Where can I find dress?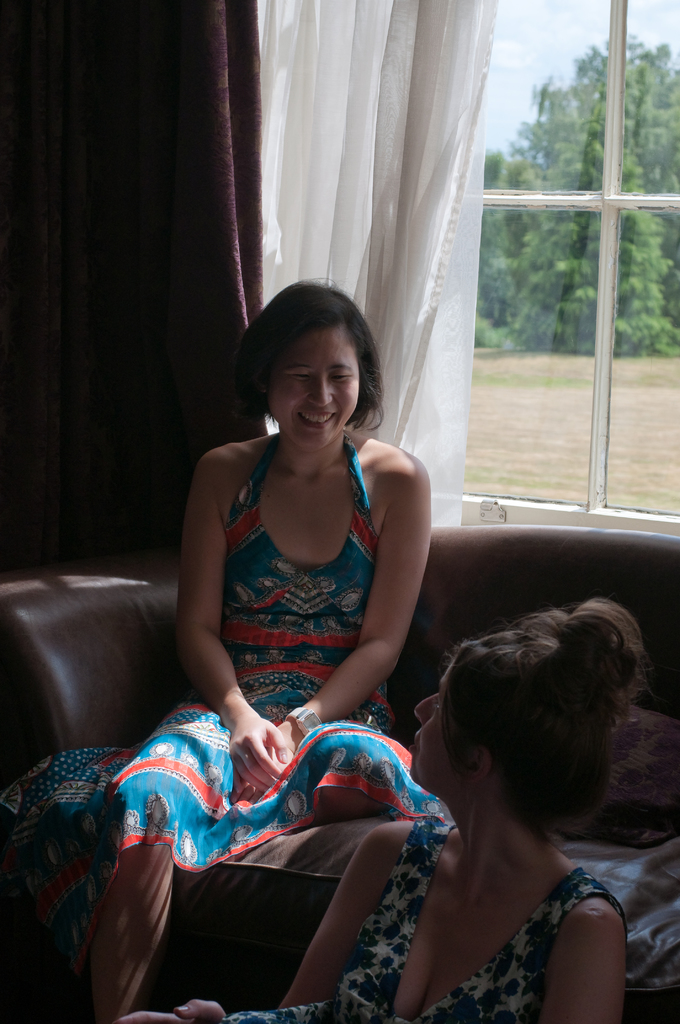
You can find it at detection(0, 426, 449, 991).
